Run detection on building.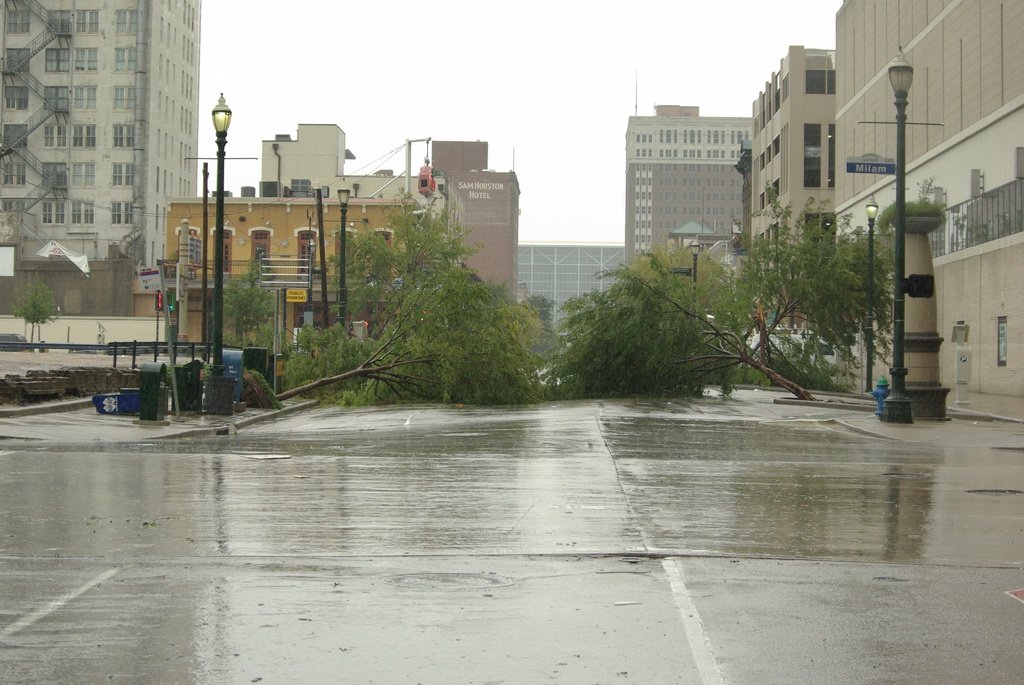
Result: rect(748, 45, 835, 327).
